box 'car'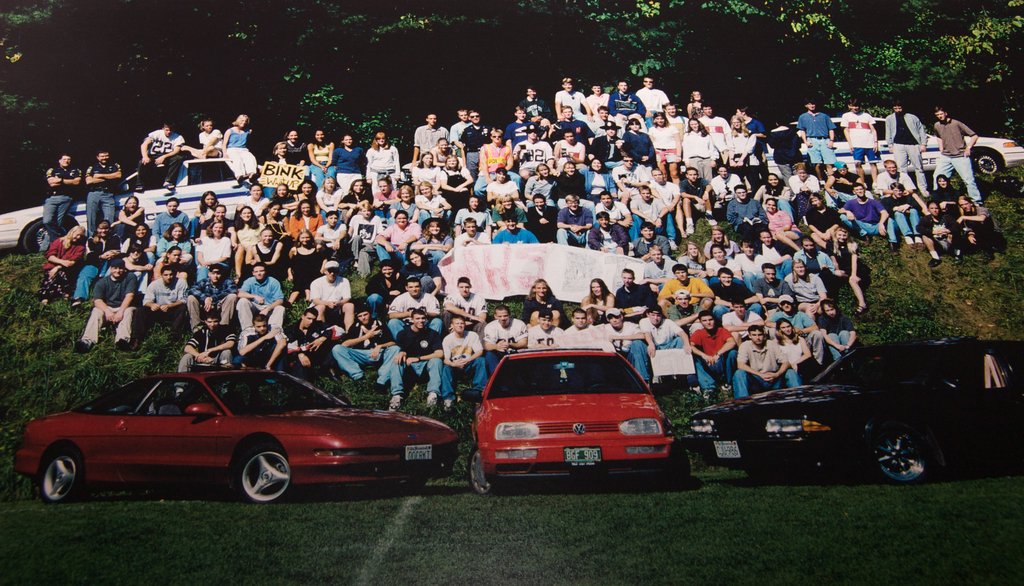
pyautogui.locateOnScreen(464, 345, 674, 494)
